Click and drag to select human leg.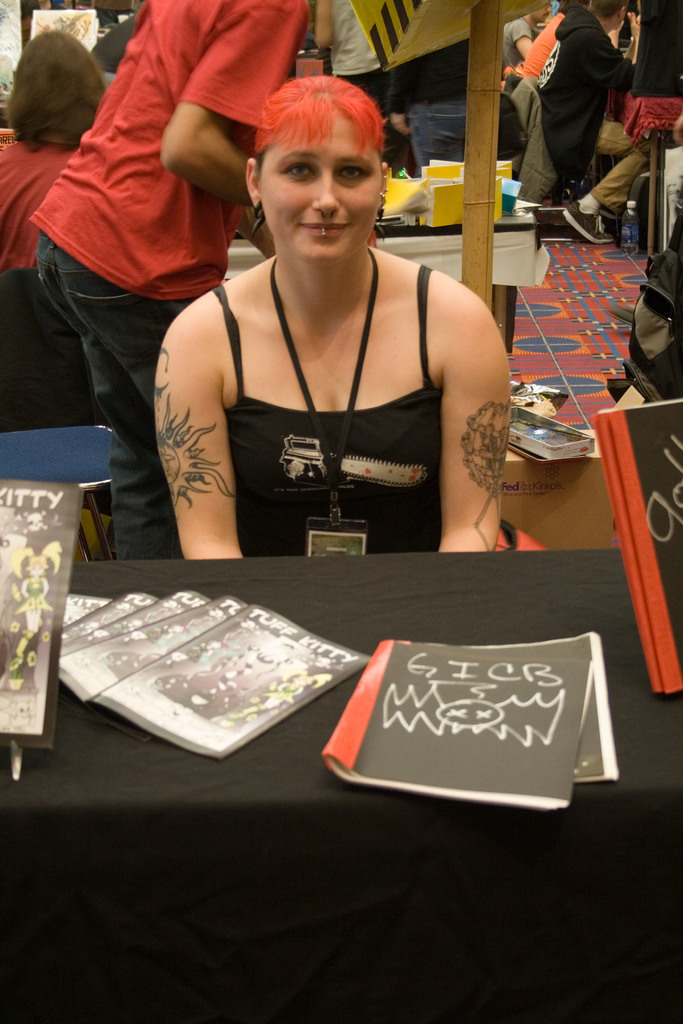
Selection: (left=37, top=202, right=192, bottom=566).
